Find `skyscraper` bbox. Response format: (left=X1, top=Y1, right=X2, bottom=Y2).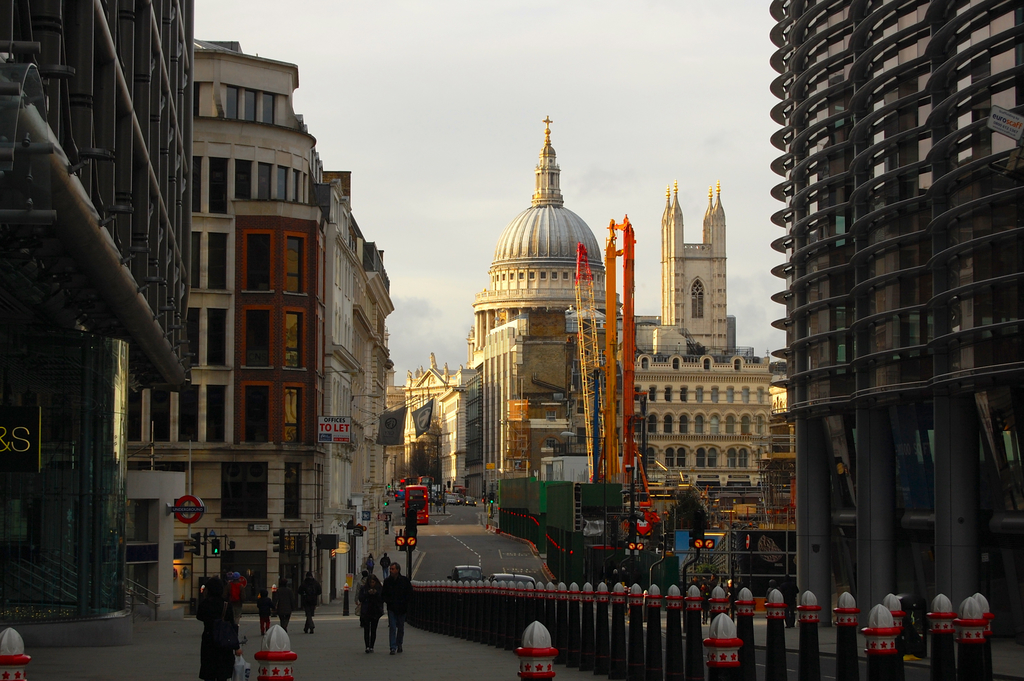
(left=0, top=0, right=204, bottom=628).
